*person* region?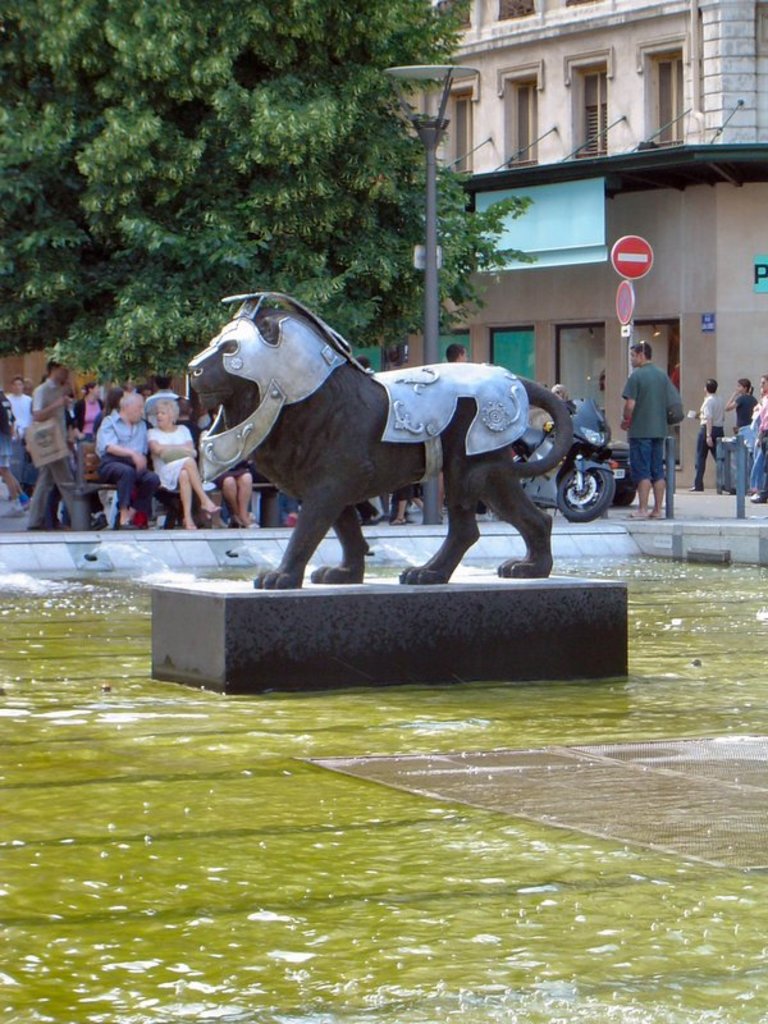
region(730, 381, 755, 502)
